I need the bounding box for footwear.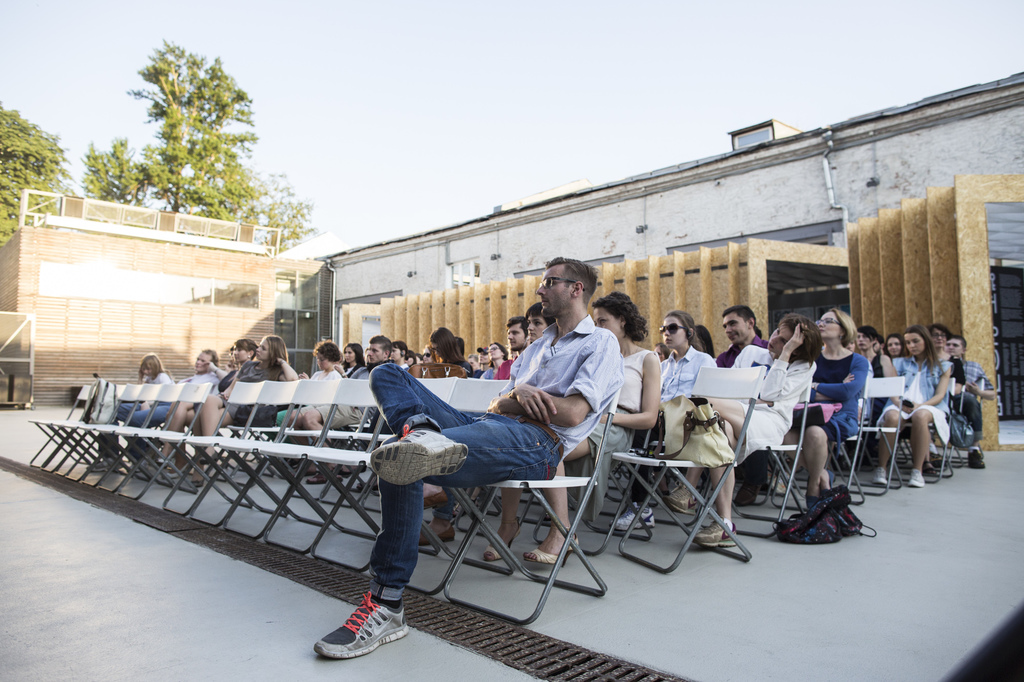
Here it is: (321, 589, 402, 669).
